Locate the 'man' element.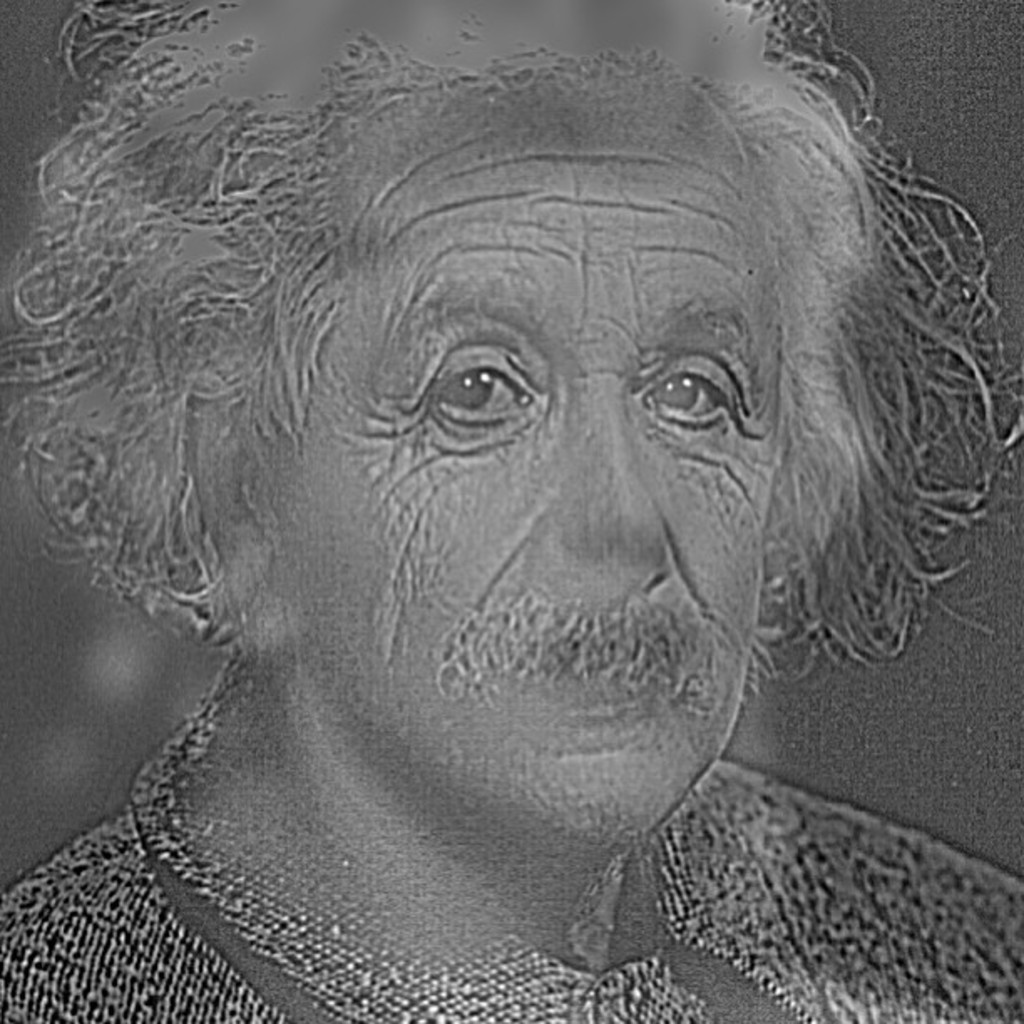
Element bbox: bbox=(0, 13, 1023, 1023).
